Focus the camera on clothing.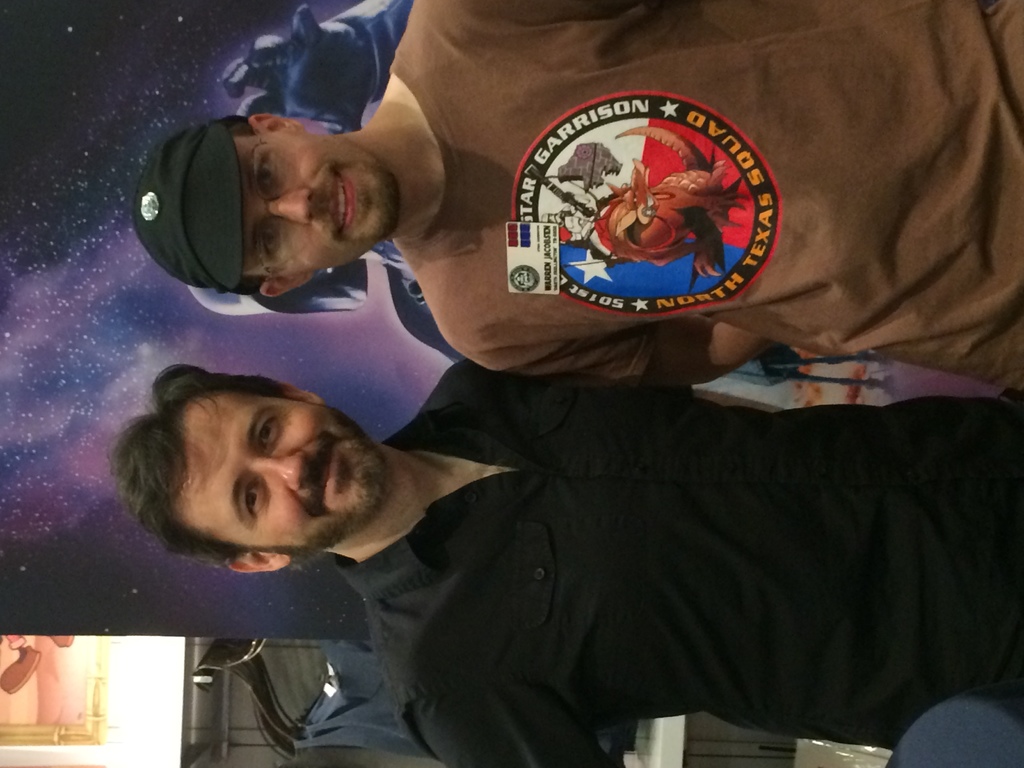
Focus region: <bbox>882, 673, 1023, 767</bbox>.
